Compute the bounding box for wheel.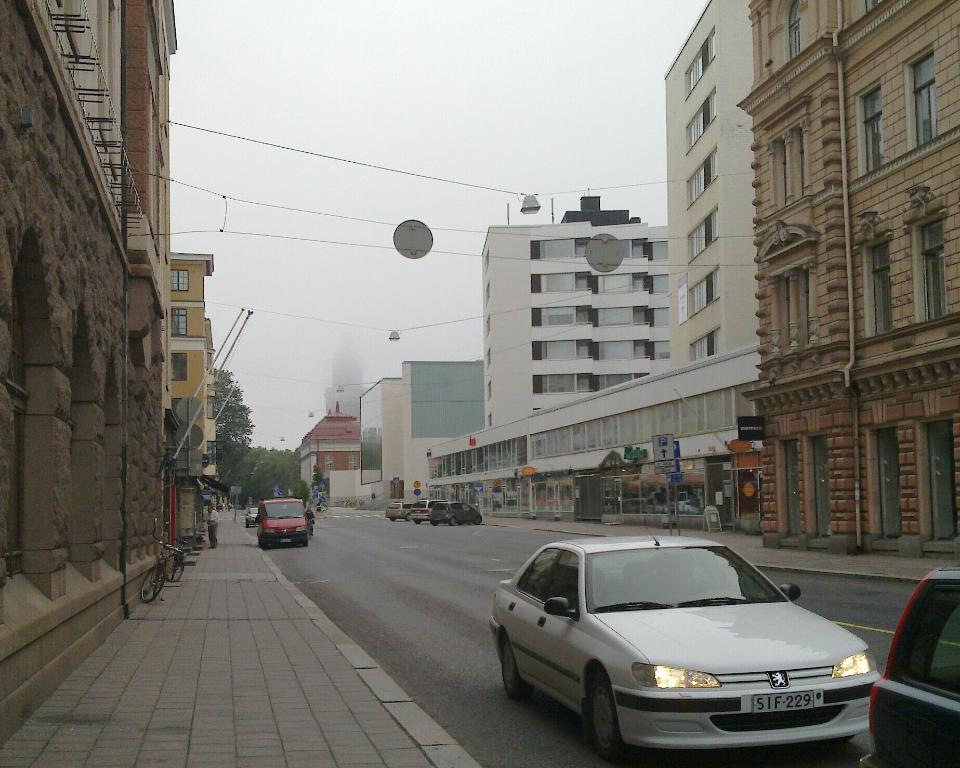
bbox(414, 518, 422, 524).
